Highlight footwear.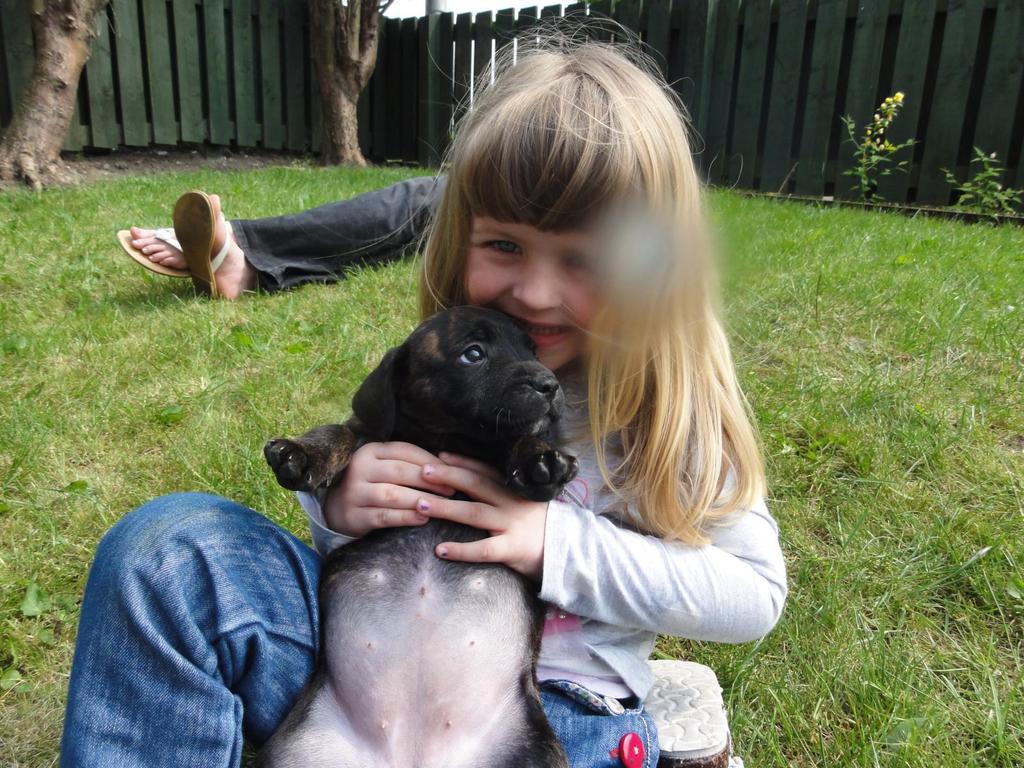
Highlighted region: 175 190 222 312.
